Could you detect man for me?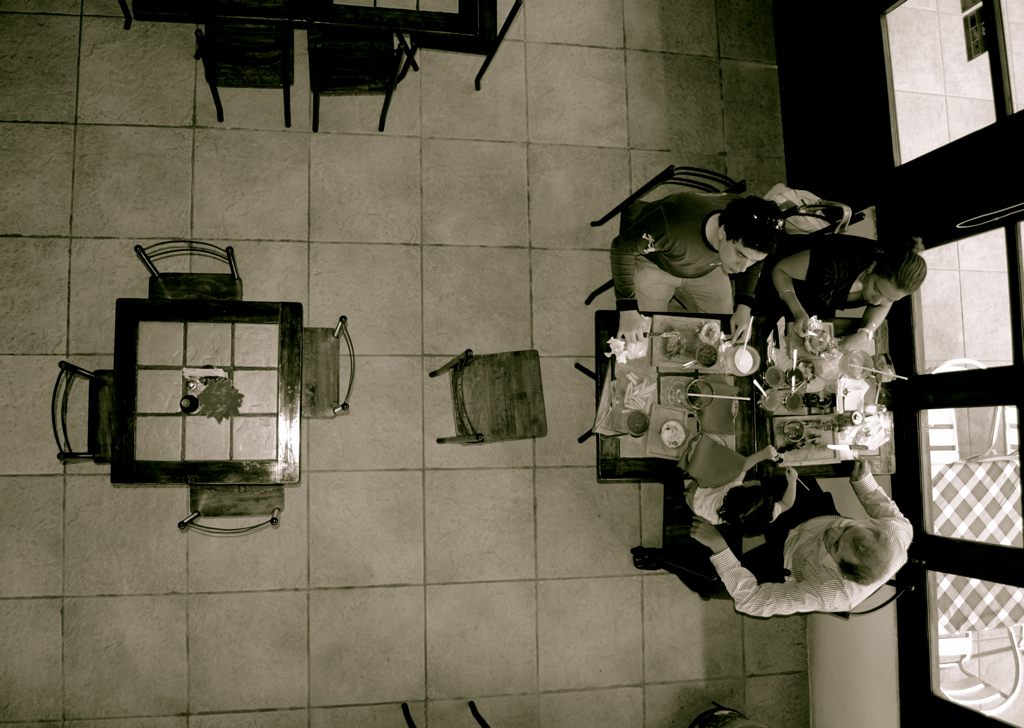
Detection result: region(686, 453, 914, 615).
